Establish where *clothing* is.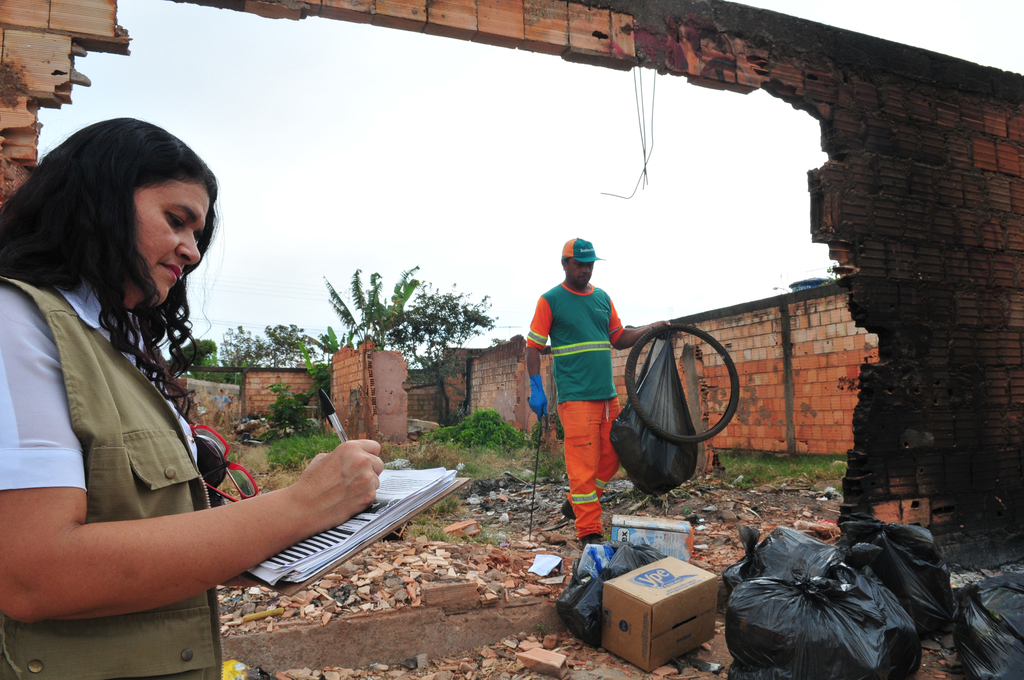
Established at left=520, top=287, right=625, bottom=544.
